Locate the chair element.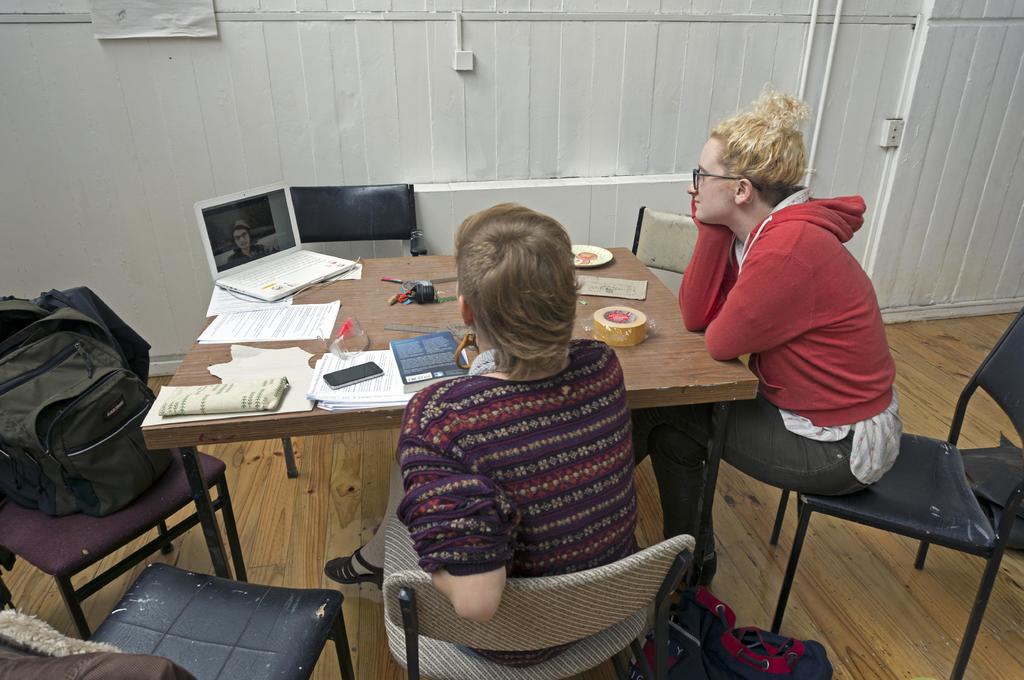
Element bbox: x1=0, y1=560, x2=356, y2=679.
